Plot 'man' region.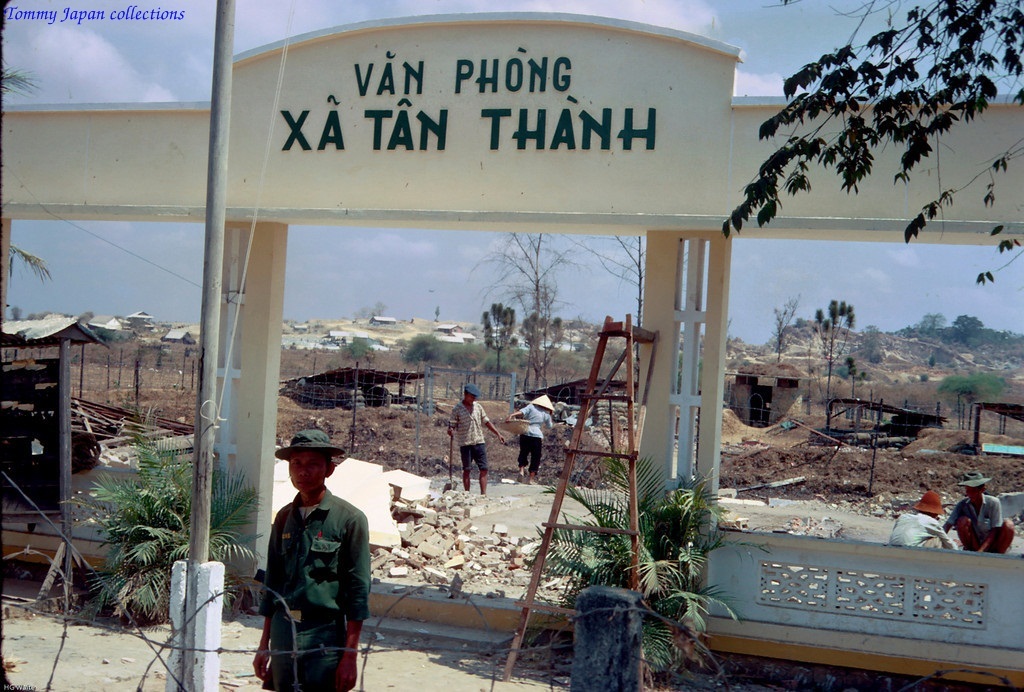
Plotted at crop(945, 468, 1017, 560).
